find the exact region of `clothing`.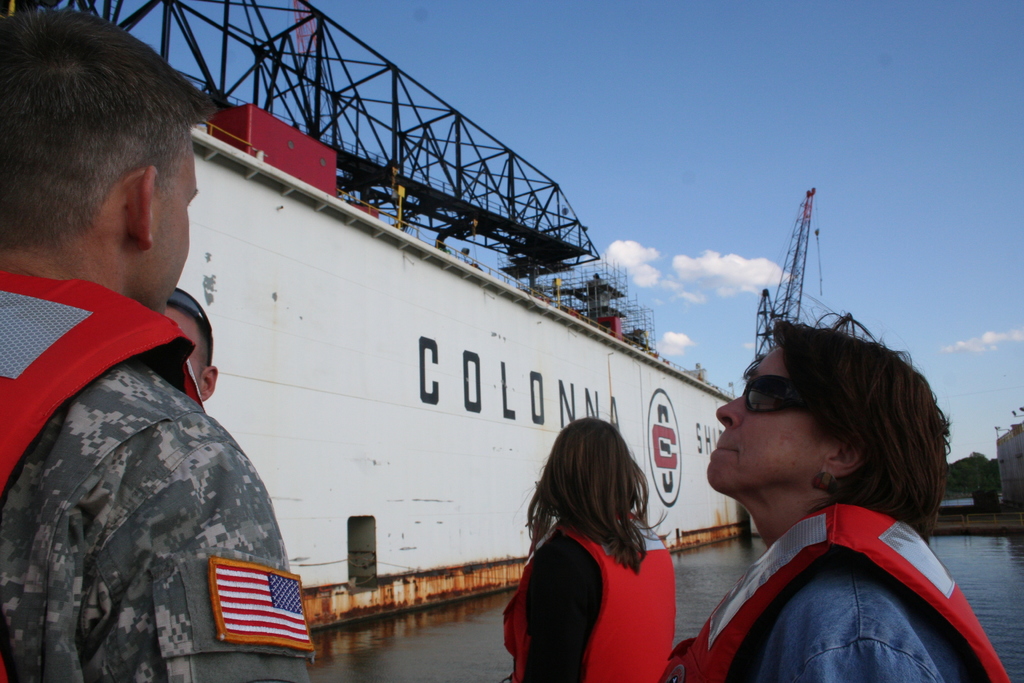
Exact region: [664, 499, 1004, 682].
